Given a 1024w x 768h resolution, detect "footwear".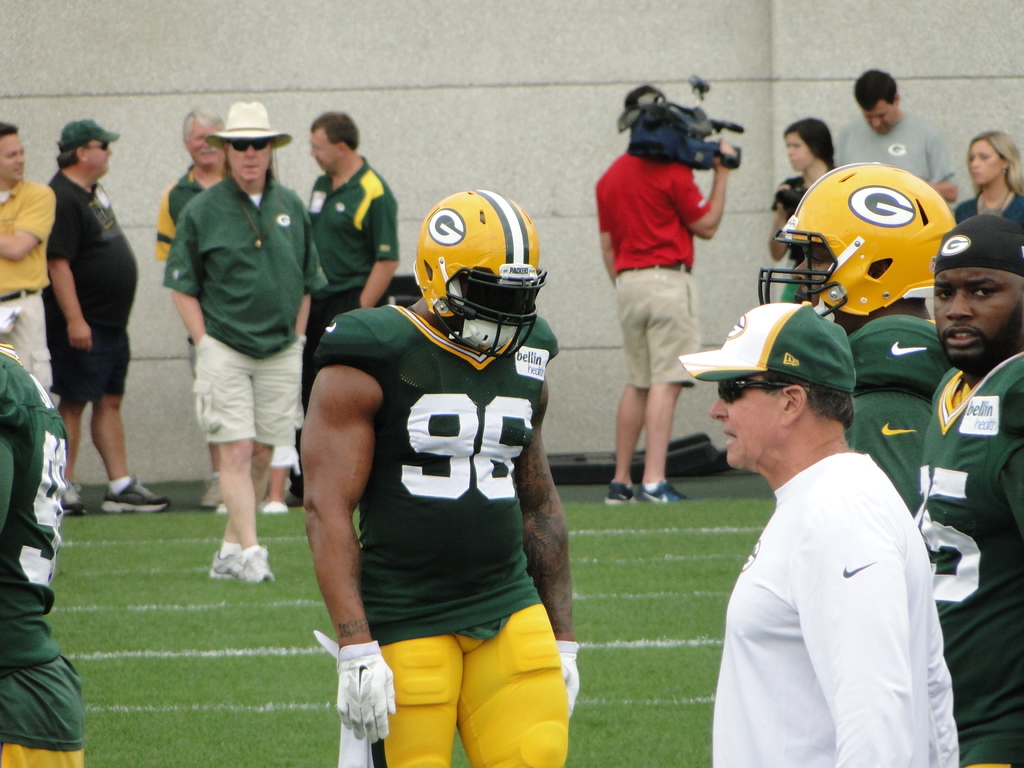
BBox(260, 498, 289, 514).
